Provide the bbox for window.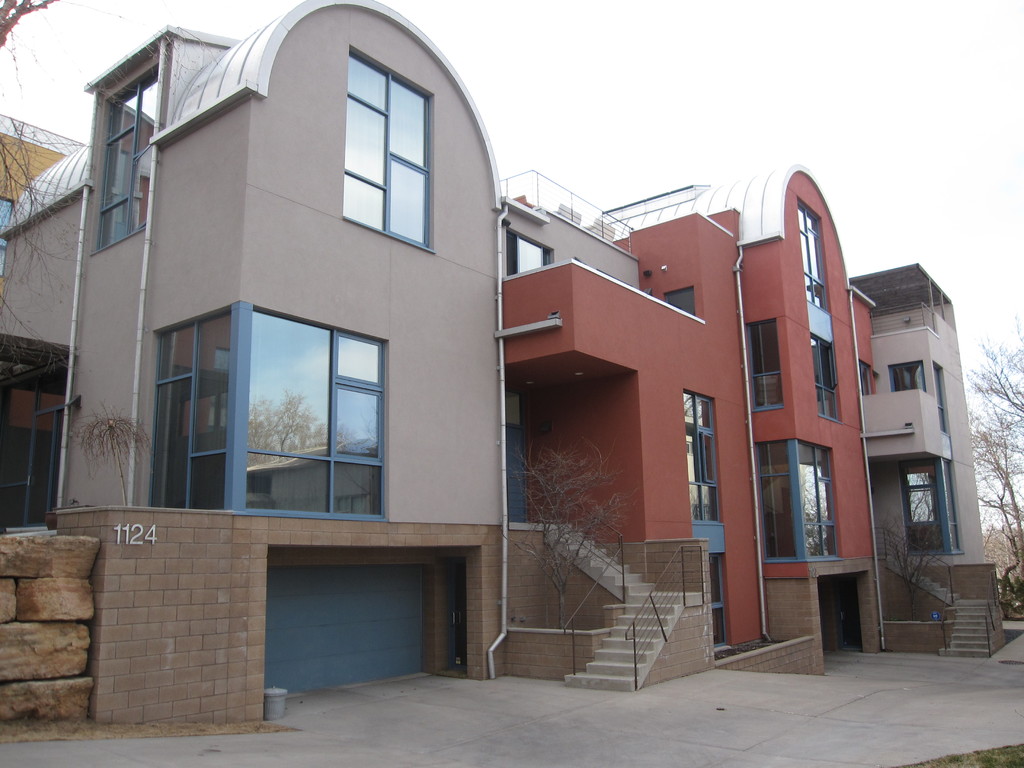
[x1=214, y1=291, x2=383, y2=507].
